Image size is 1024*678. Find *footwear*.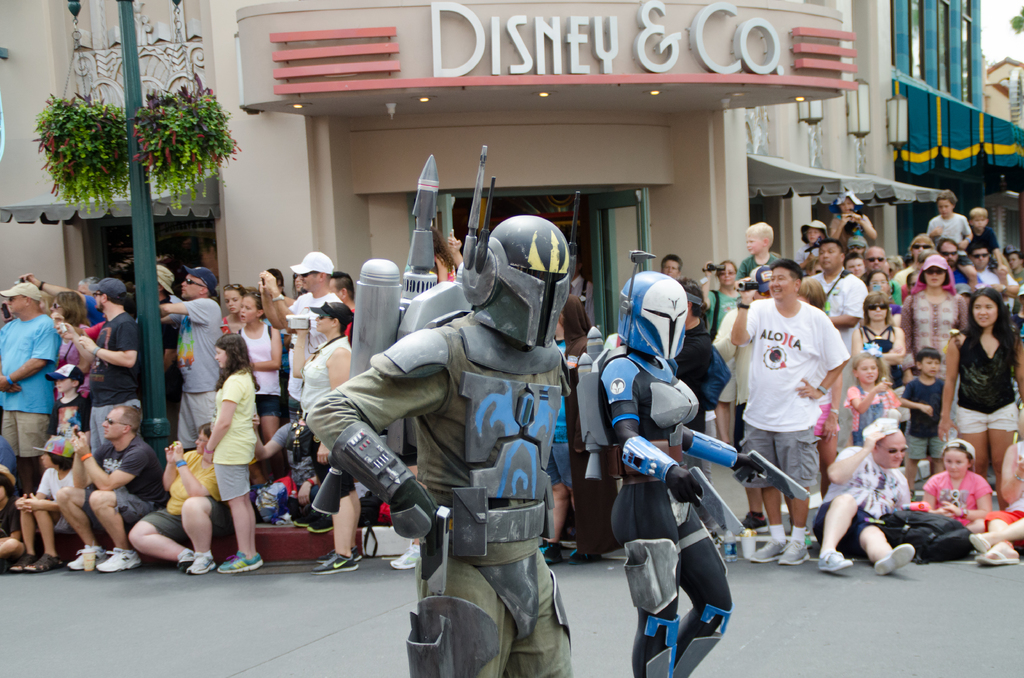
748:532:785:563.
